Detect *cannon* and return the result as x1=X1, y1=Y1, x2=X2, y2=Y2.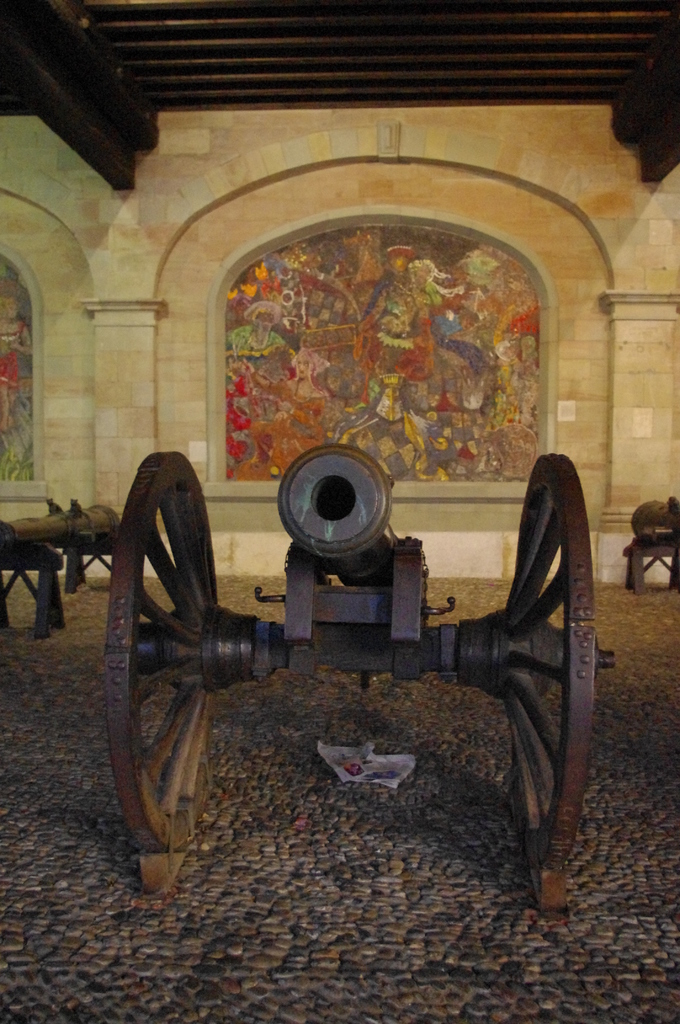
x1=0, y1=496, x2=121, y2=634.
